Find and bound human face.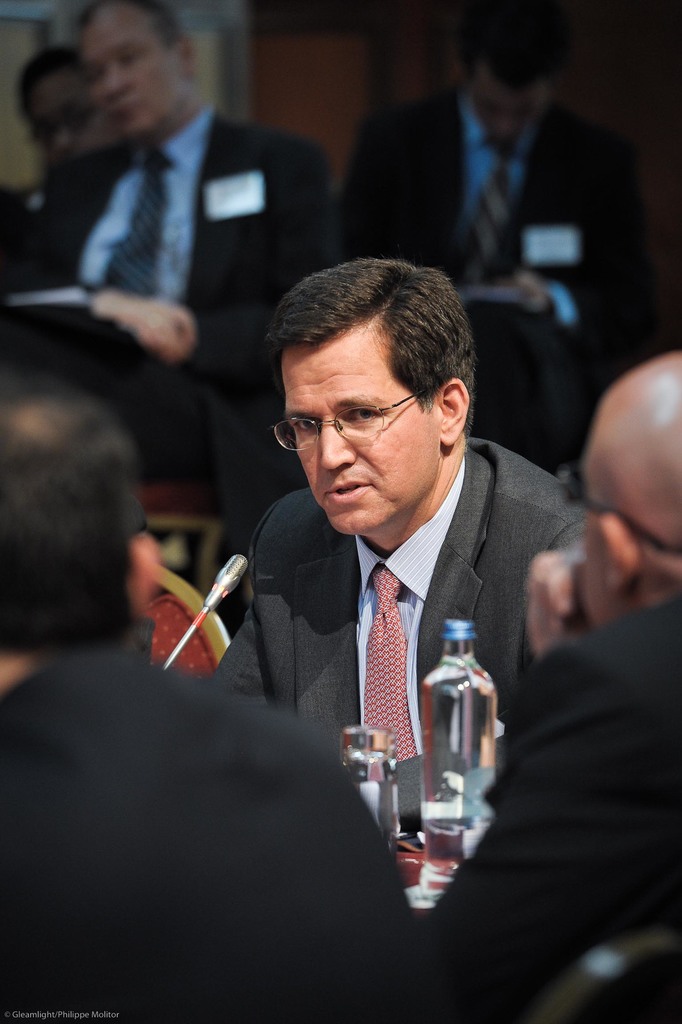
Bound: detection(578, 454, 610, 623).
